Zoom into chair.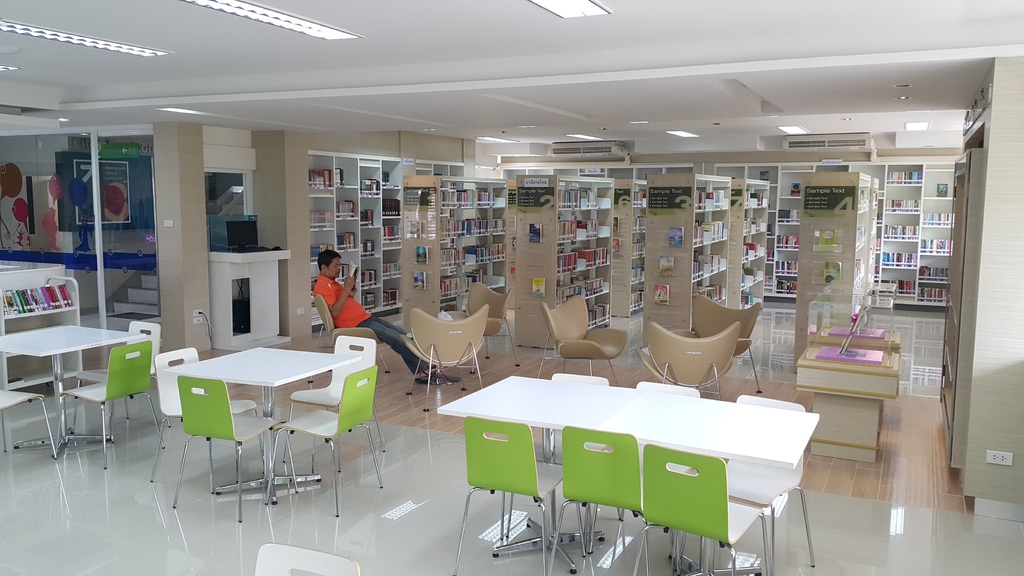
Zoom target: BBox(618, 380, 705, 522).
